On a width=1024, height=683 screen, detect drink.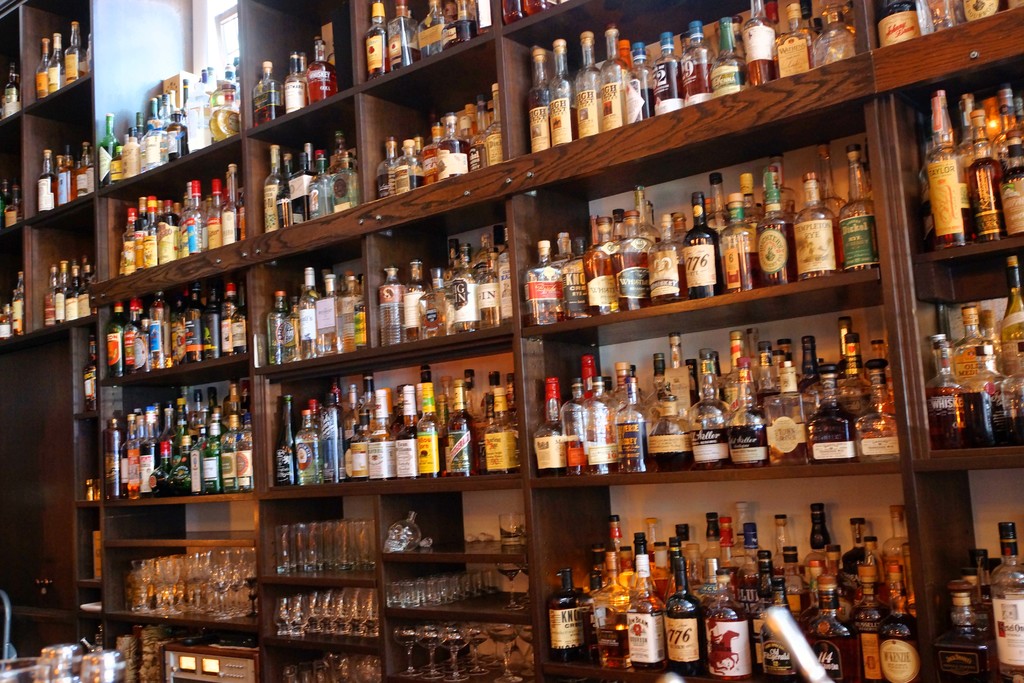
<box>287,167,310,220</box>.
